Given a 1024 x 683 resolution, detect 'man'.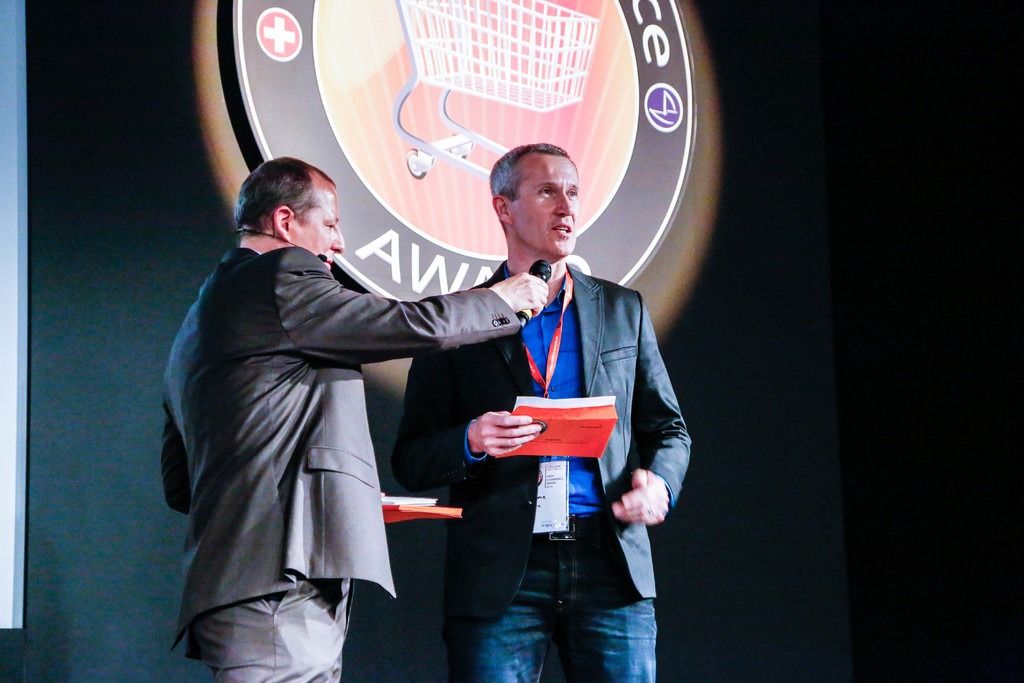
bbox=[159, 157, 548, 682].
